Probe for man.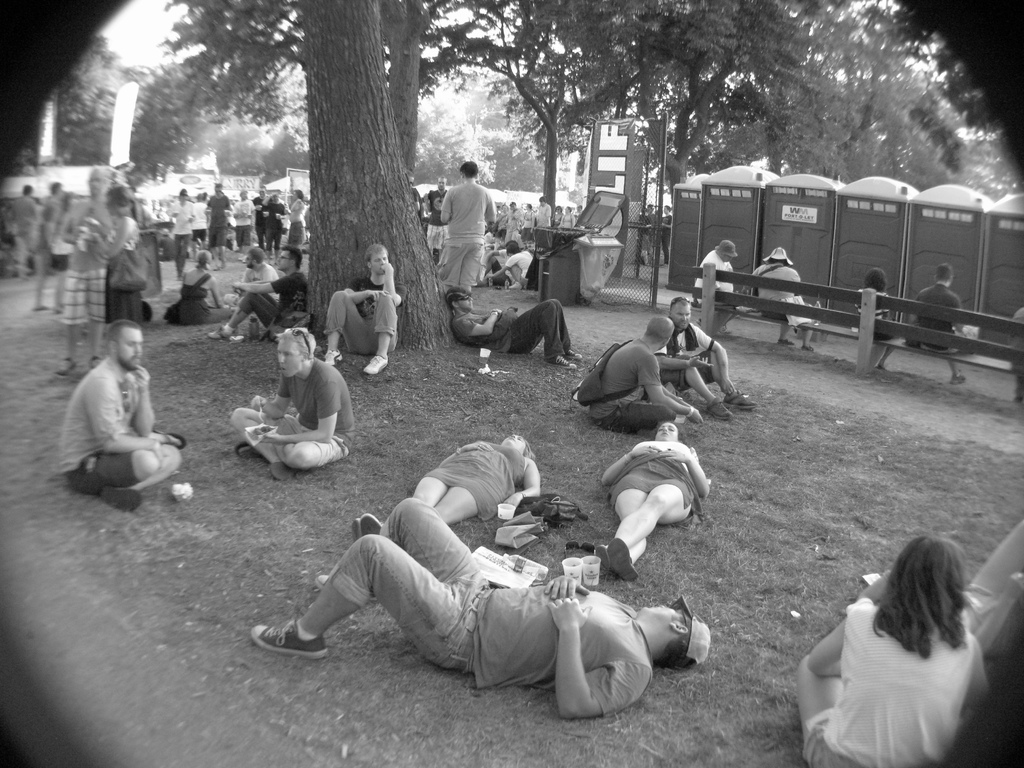
Probe result: [204,182,232,260].
